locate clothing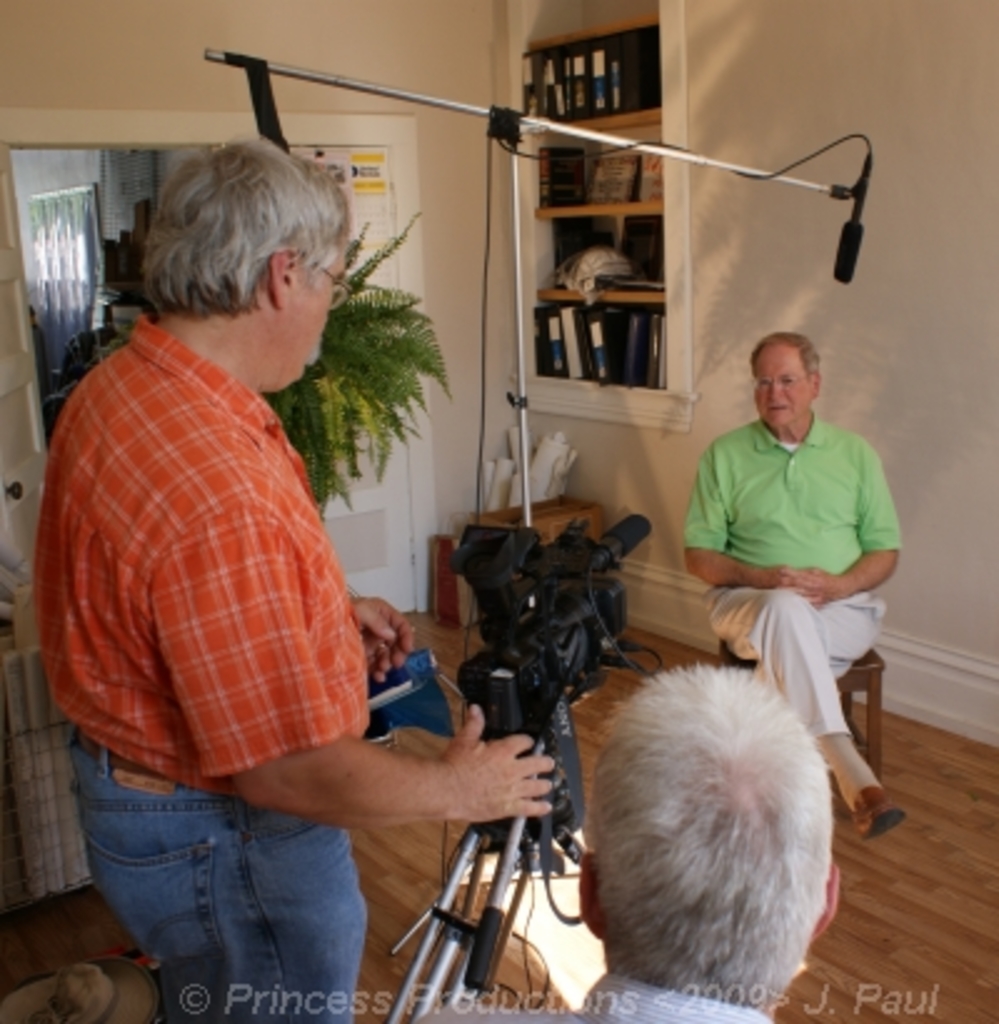
<region>674, 412, 912, 739</region>
